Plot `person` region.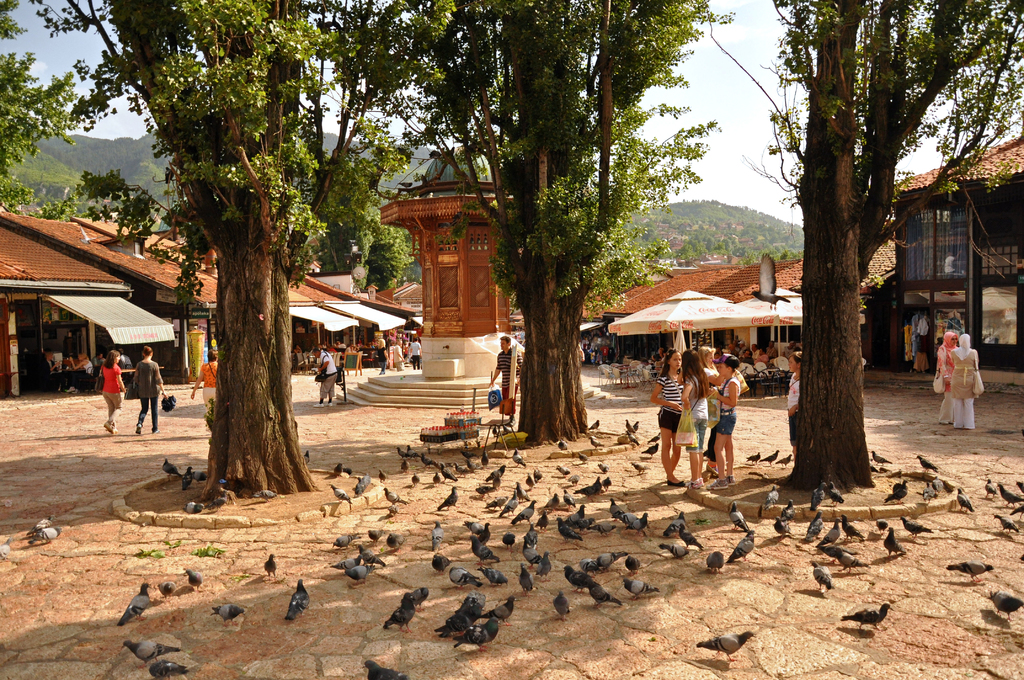
Plotted at crop(405, 334, 419, 369).
